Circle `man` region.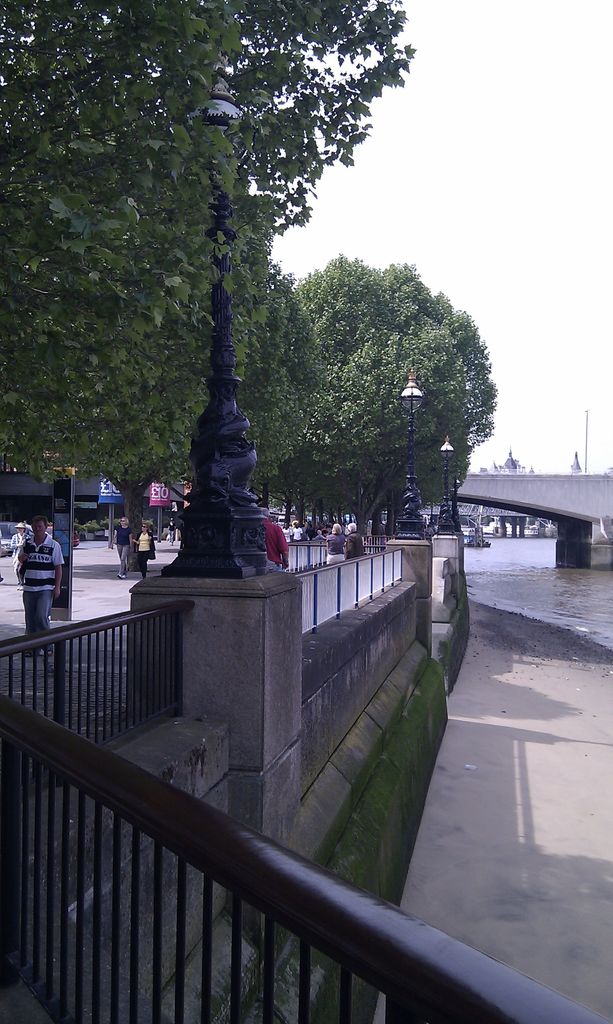
Region: <bbox>280, 520, 294, 543</bbox>.
